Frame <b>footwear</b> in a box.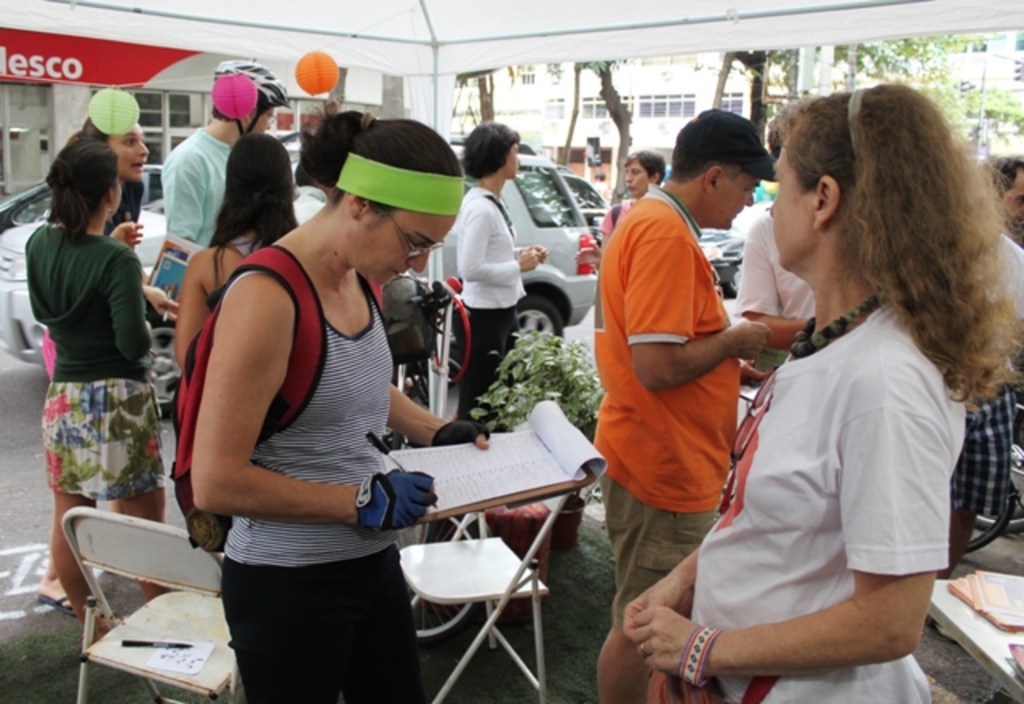
[left=42, top=595, right=74, bottom=618].
